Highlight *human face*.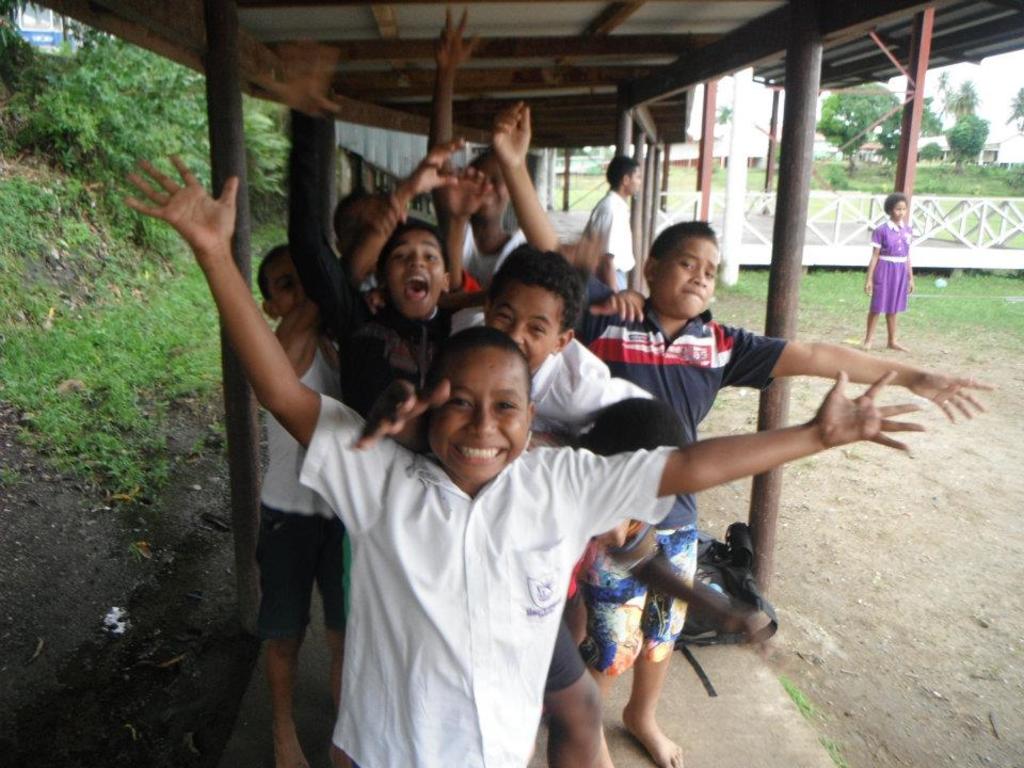
Highlighted region: (left=893, top=201, right=905, bottom=221).
